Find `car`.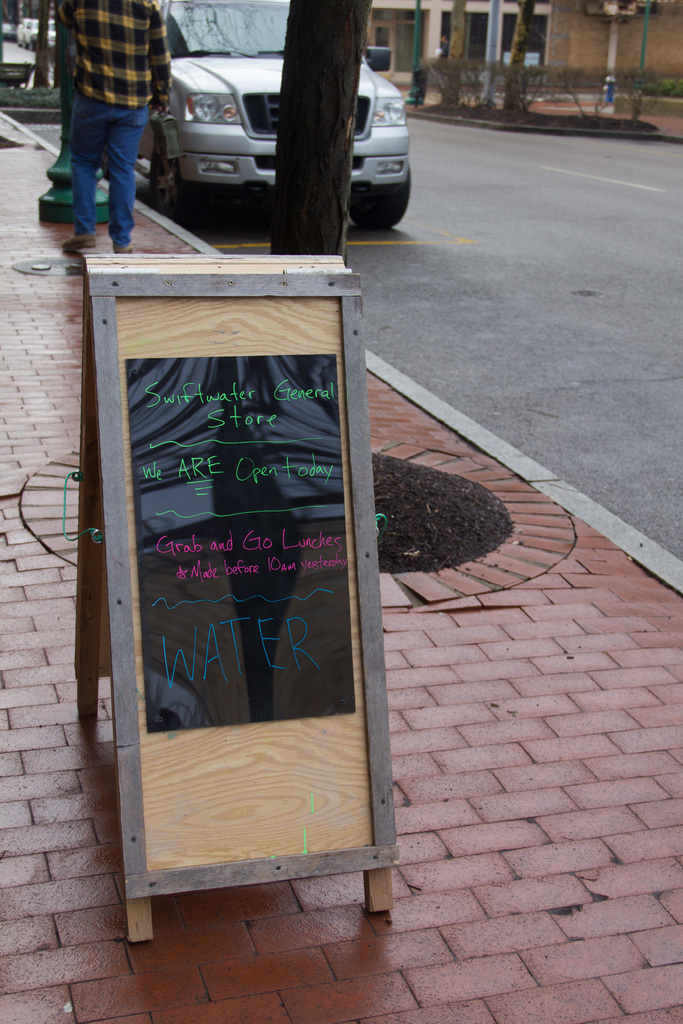
rect(16, 19, 54, 52).
